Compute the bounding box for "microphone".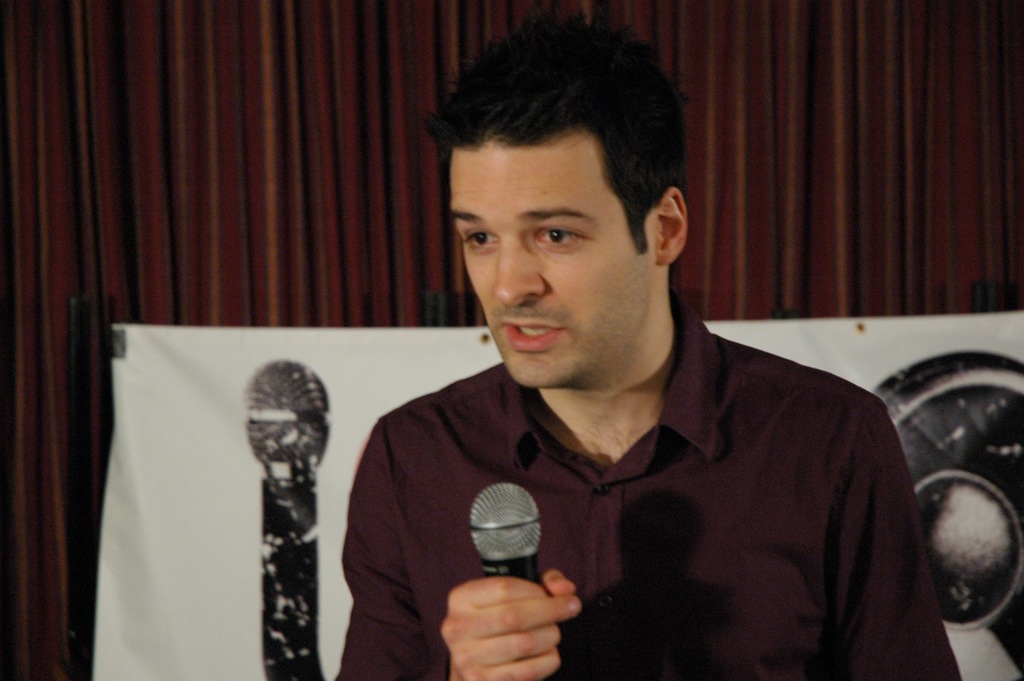
box(466, 481, 556, 680).
